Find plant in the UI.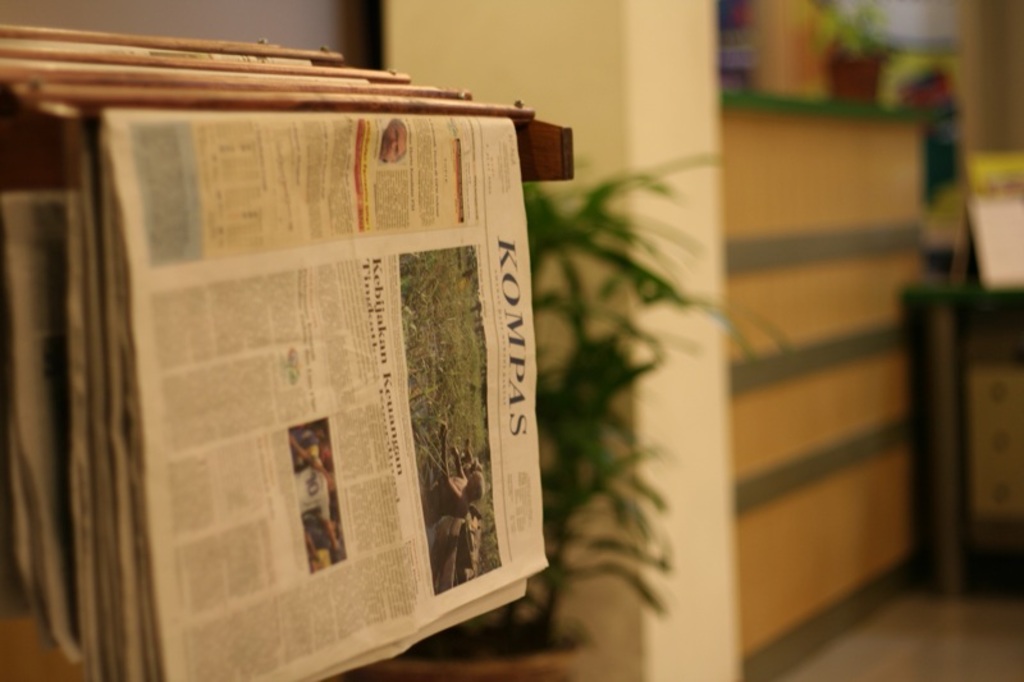
UI element at bbox(419, 147, 787, 650).
